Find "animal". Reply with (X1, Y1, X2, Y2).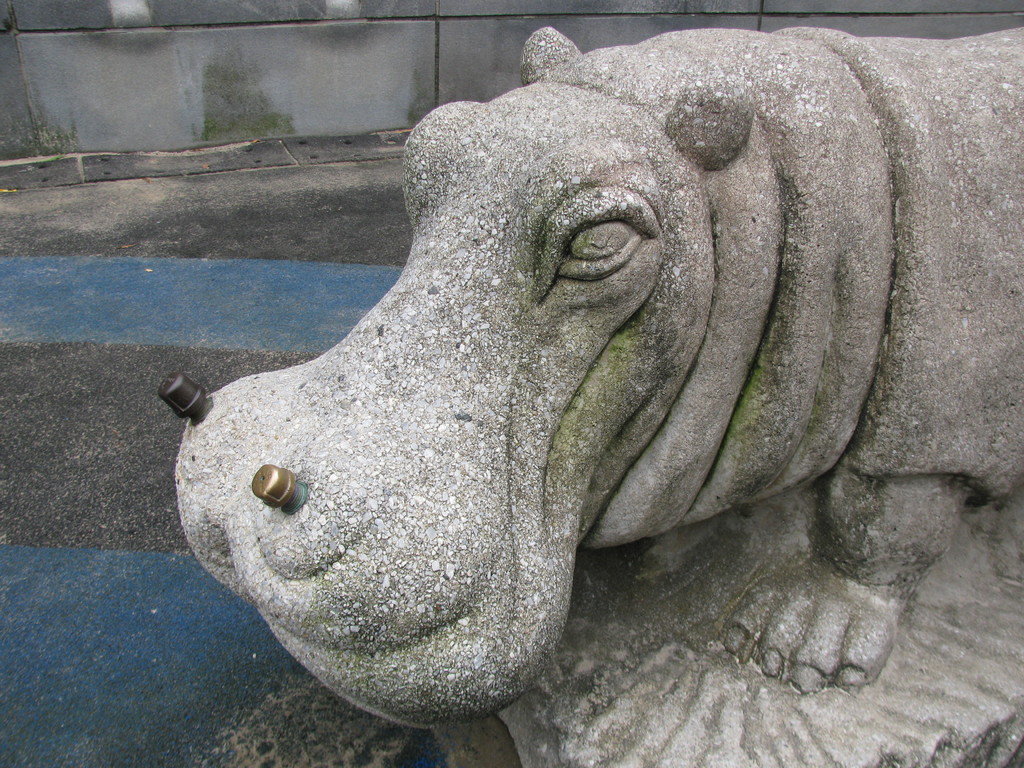
(161, 24, 1023, 765).
